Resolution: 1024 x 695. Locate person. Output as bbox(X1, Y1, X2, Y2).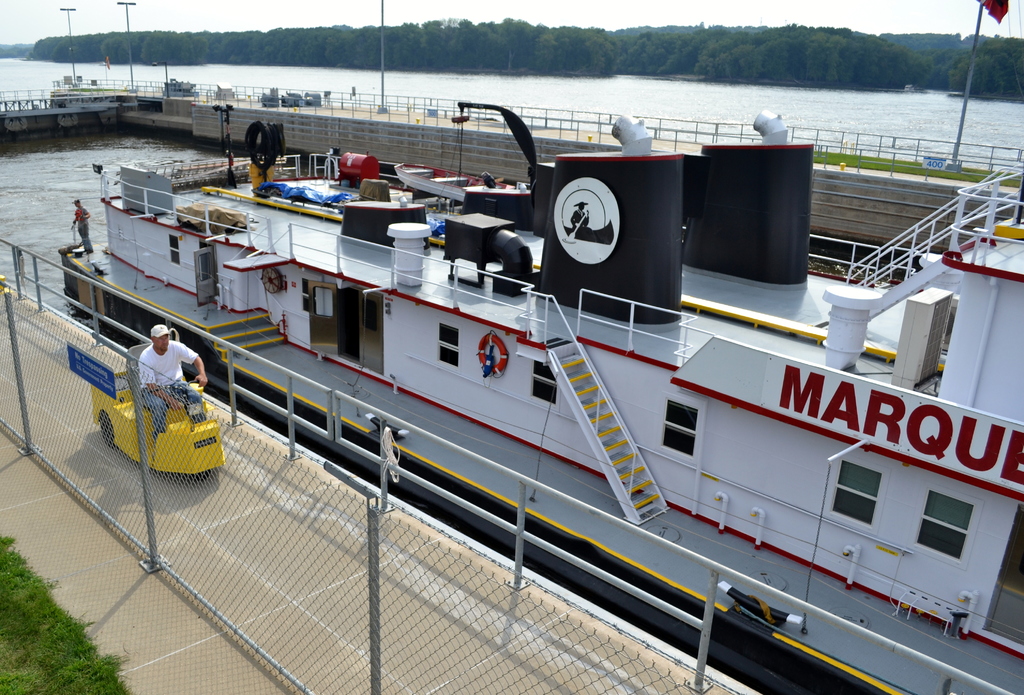
bbox(130, 329, 207, 450).
